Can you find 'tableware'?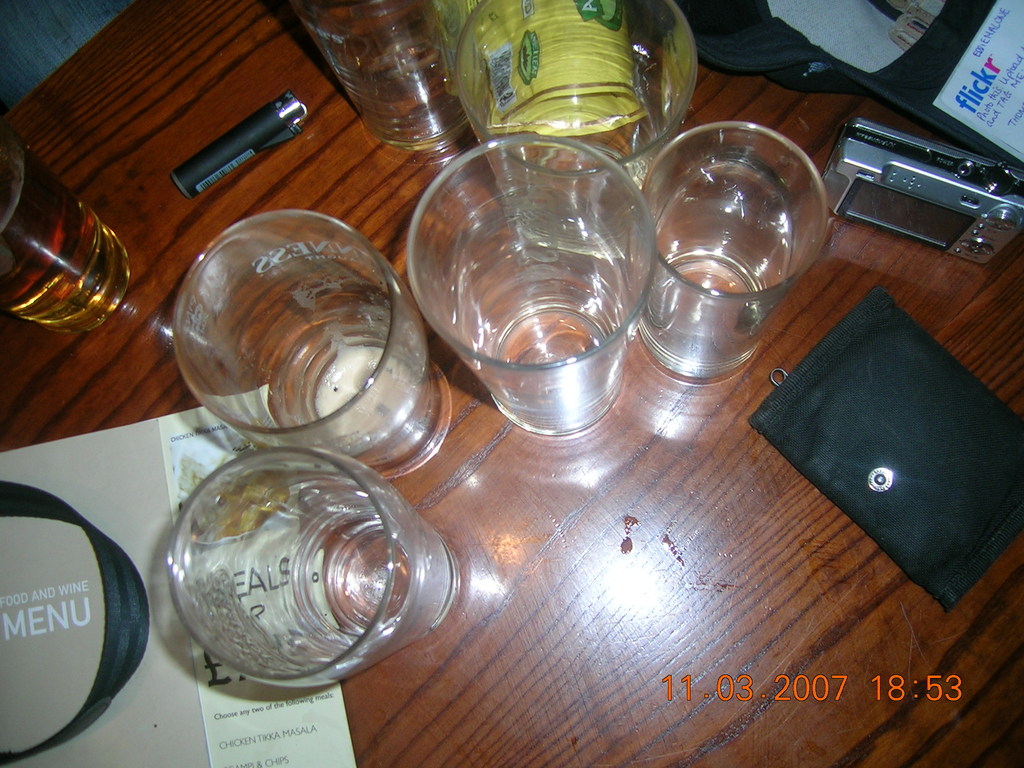
Yes, bounding box: (left=166, top=442, right=456, bottom=691).
